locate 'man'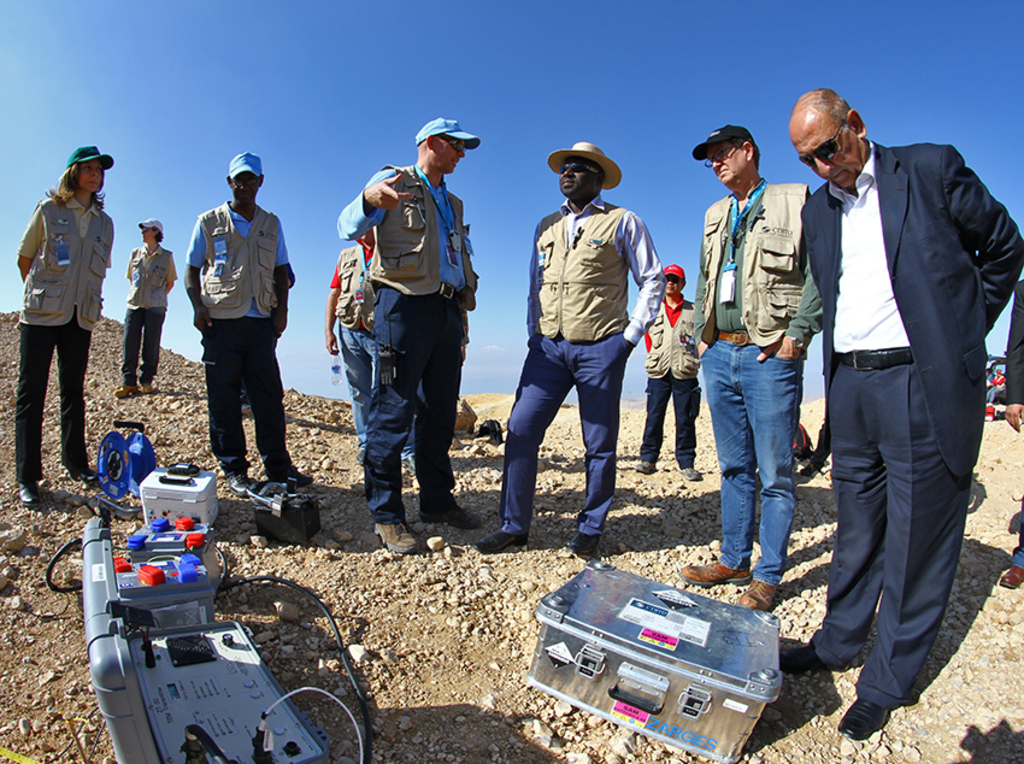
crop(108, 219, 178, 407)
